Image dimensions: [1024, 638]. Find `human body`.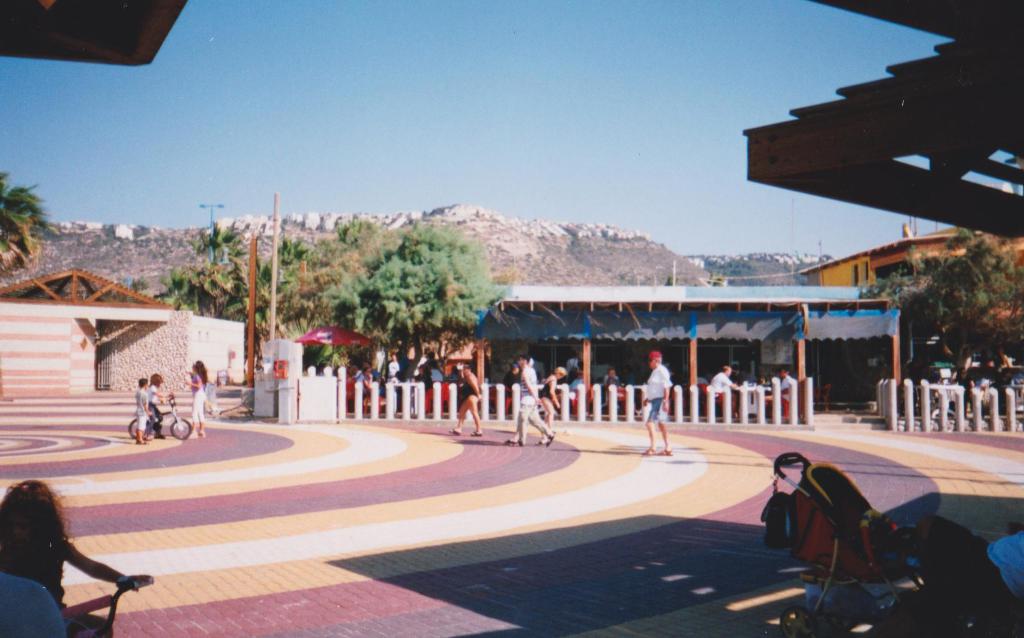
[0, 484, 134, 637].
